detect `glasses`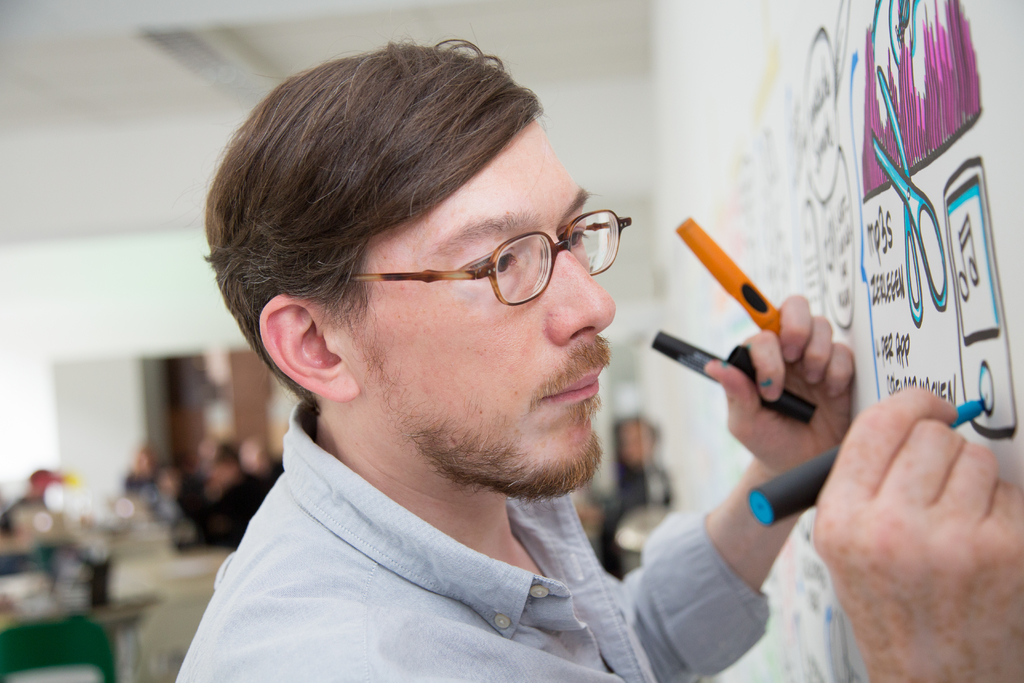
{"x1": 323, "y1": 210, "x2": 653, "y2": 312}
